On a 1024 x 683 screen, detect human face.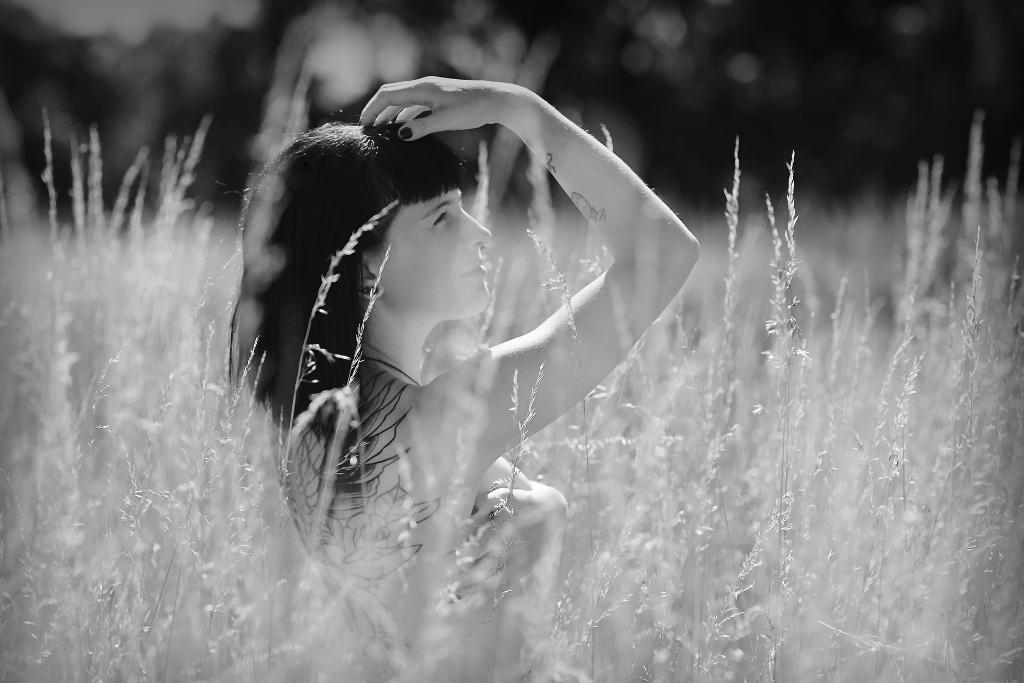
crop(332, 122, 493, 317).
